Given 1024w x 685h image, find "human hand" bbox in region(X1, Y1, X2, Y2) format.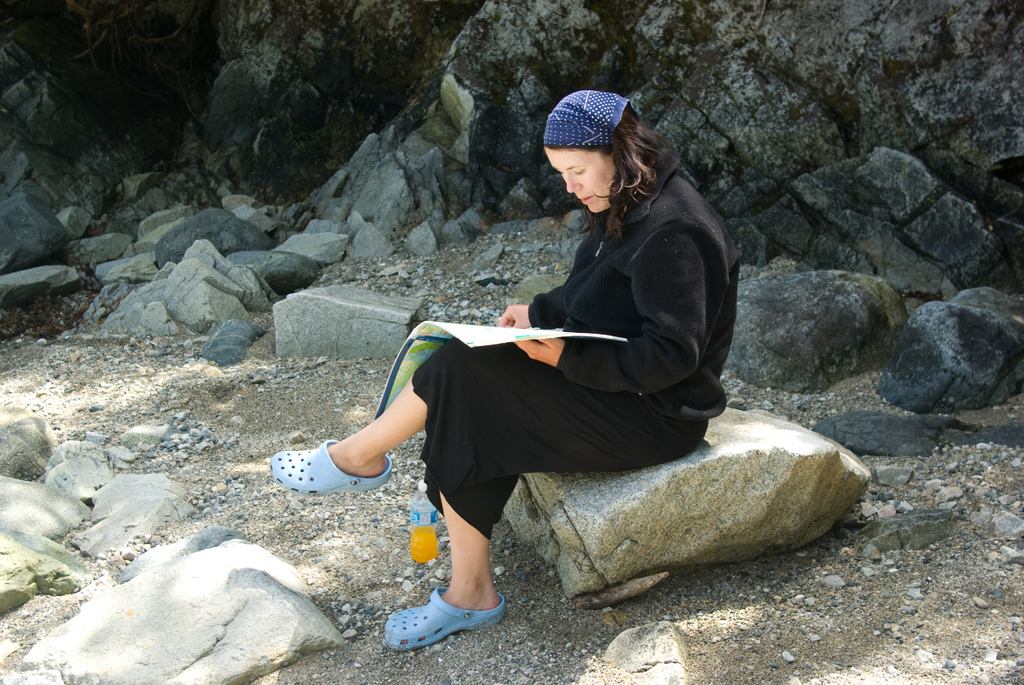
region(496, 304, 533, 328).
